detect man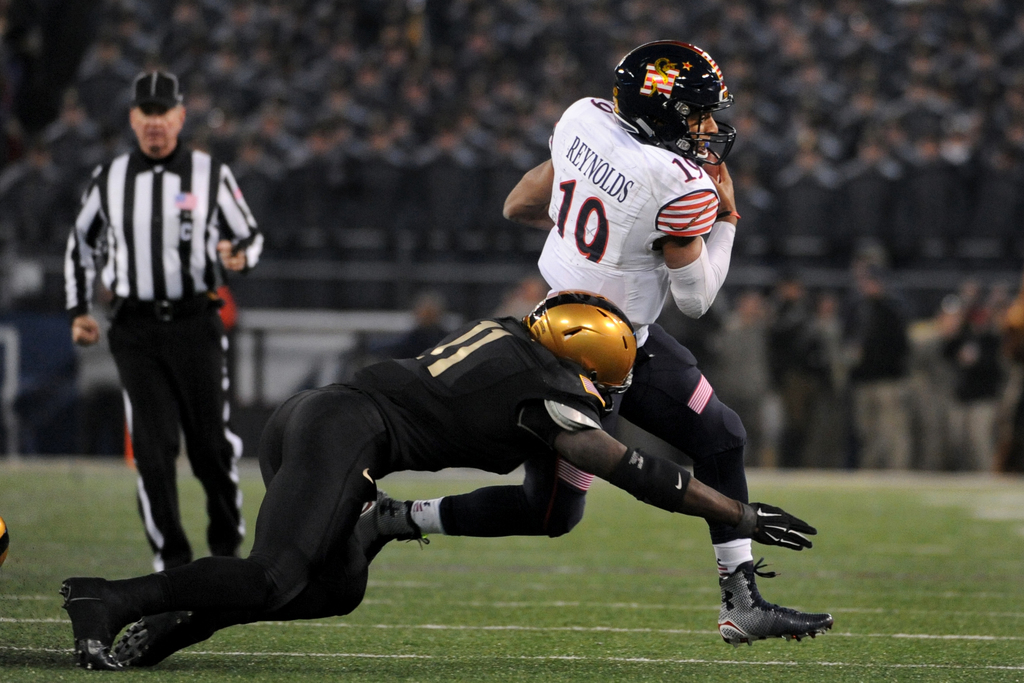
<box>56,286,821,682</box>
